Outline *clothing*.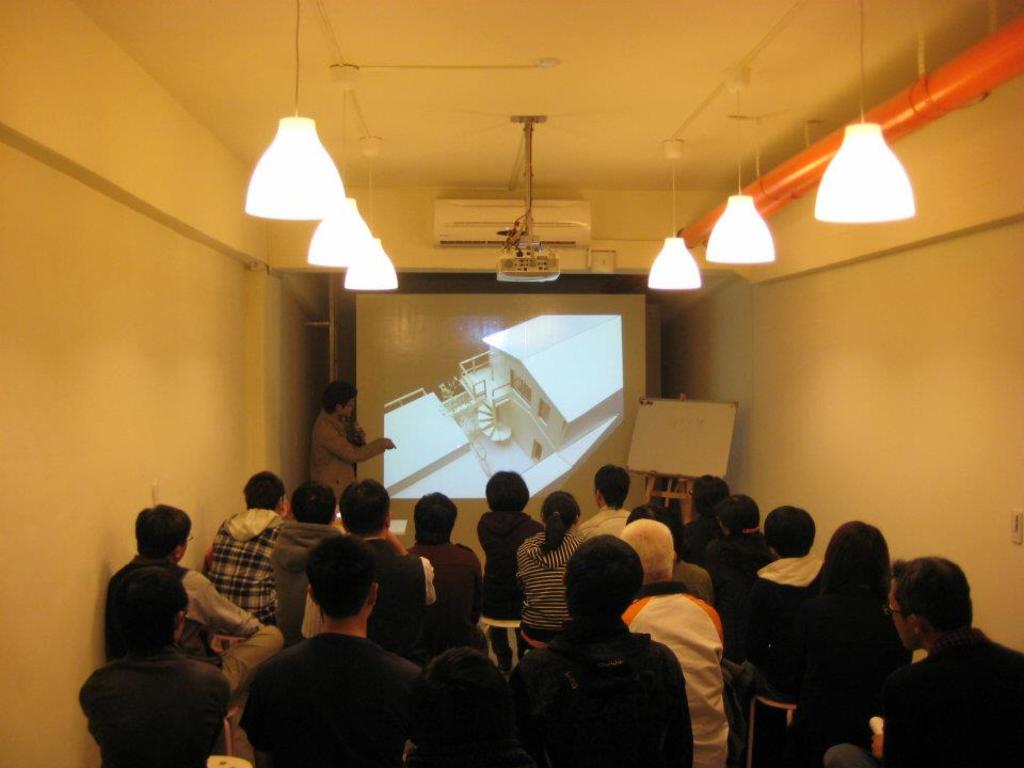
Outline: detection(502, 625, 721, 755).
